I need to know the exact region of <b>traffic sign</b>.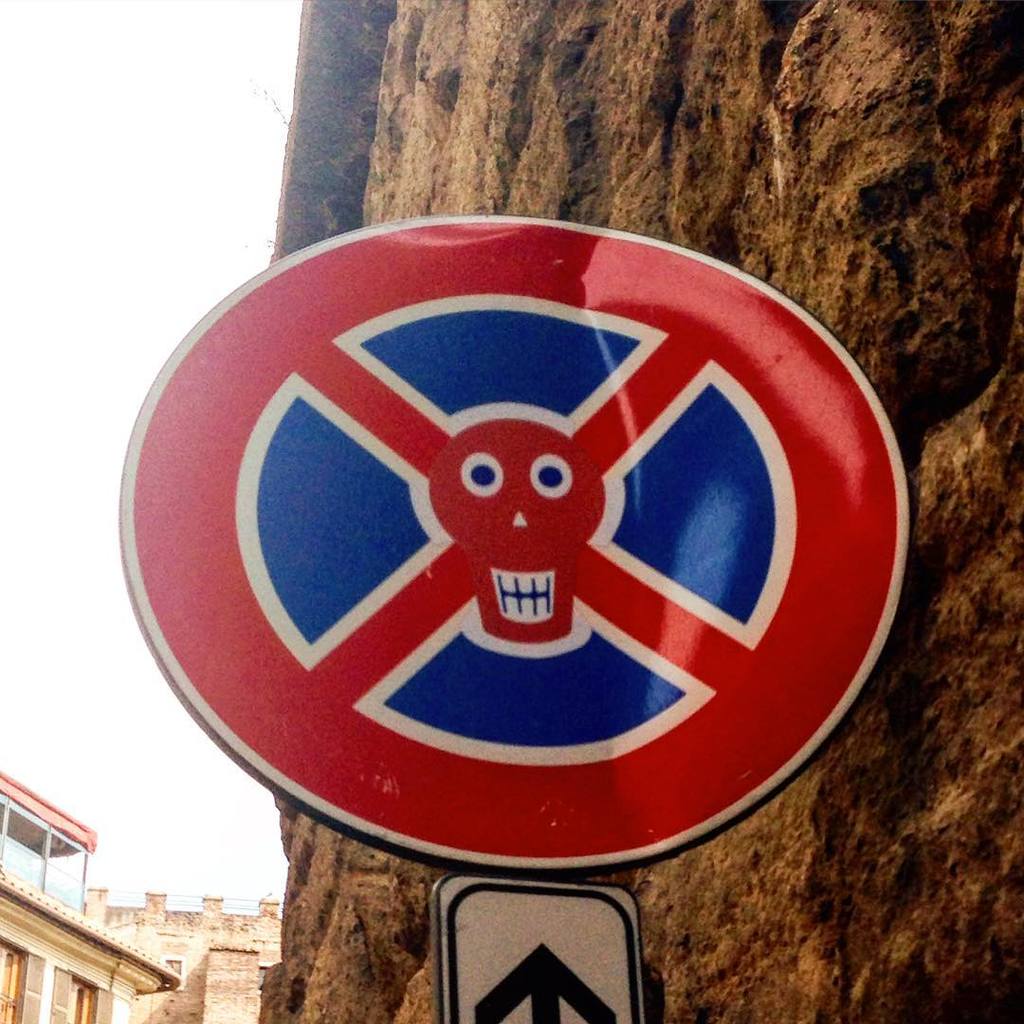
Region: BBox(124, 218, 910, 868).
